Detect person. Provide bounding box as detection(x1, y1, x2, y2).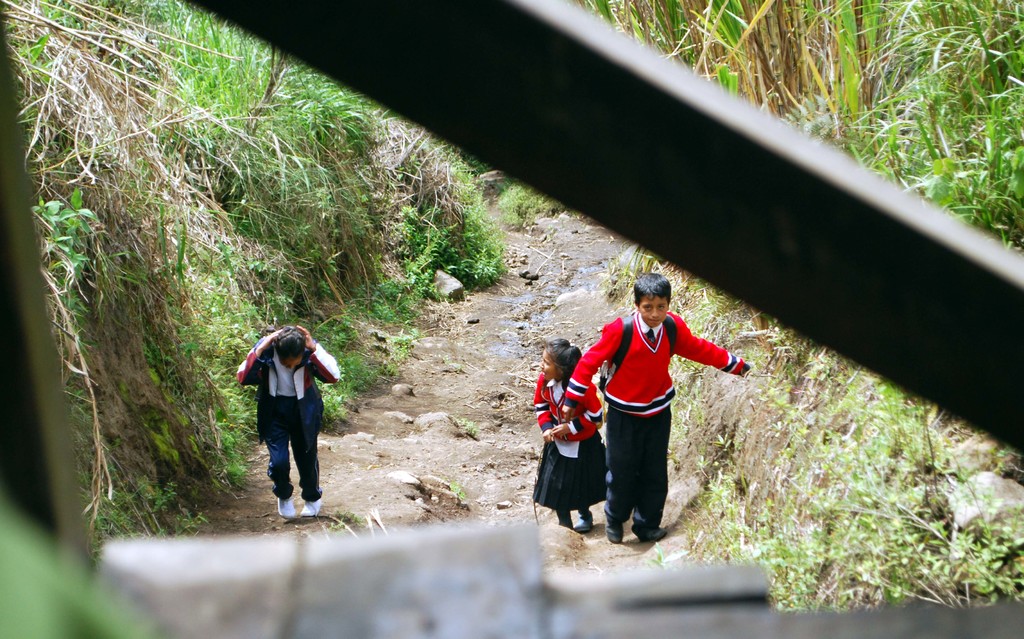
detection(563, 267, 756, 549).
